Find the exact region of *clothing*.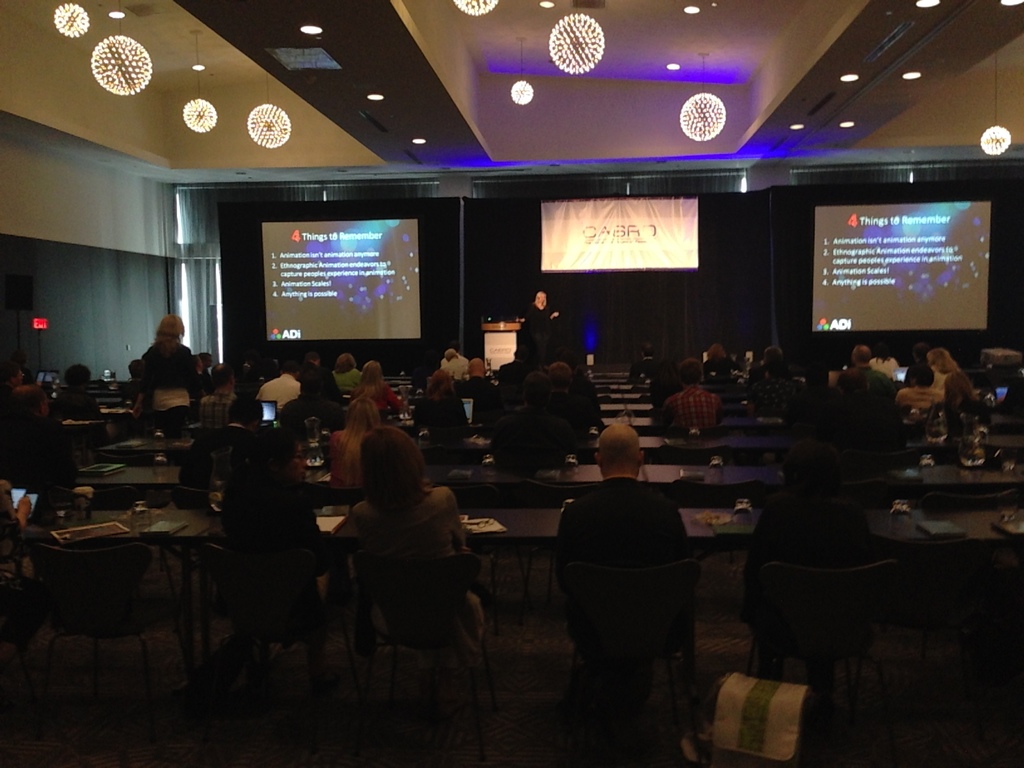
Exact region: crop(52, 385, 108, 448).
